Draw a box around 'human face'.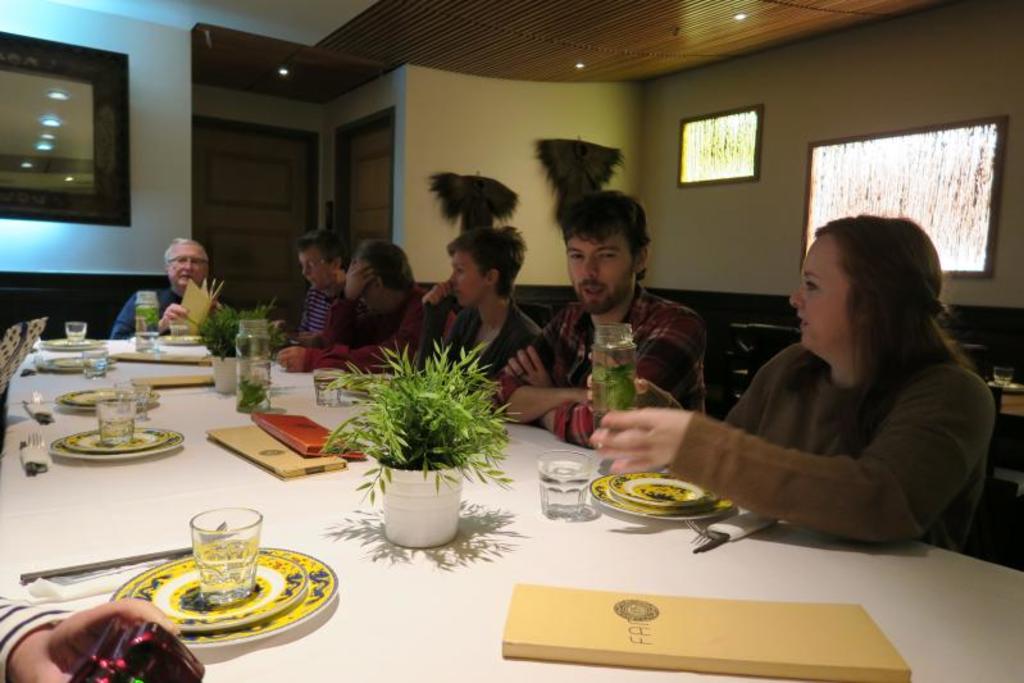
(x1=451, y1=252, x2=488, y2=309).
